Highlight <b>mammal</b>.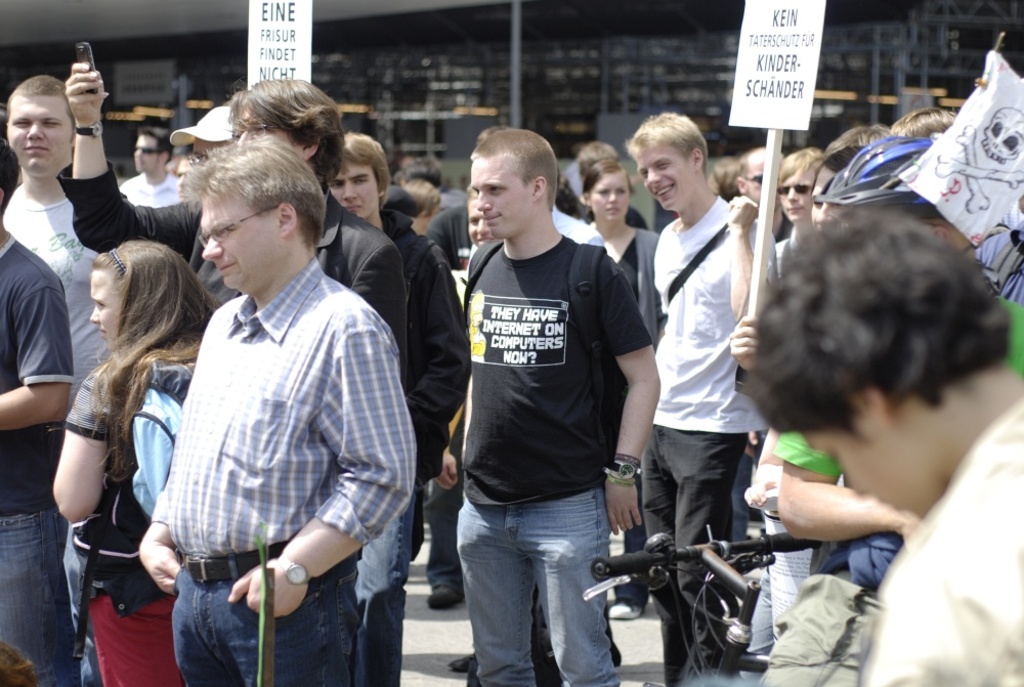
Highlighted region: box(0, 130, 72, 686).
